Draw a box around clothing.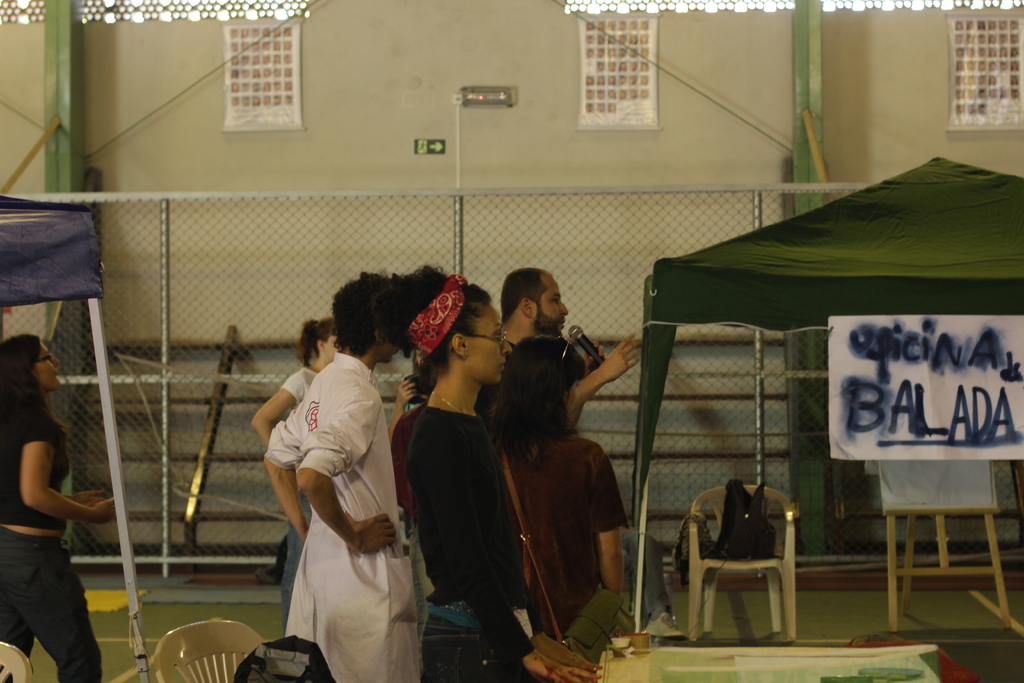
pyautogui.locateOnScreen(0, 387, 99, 682).
